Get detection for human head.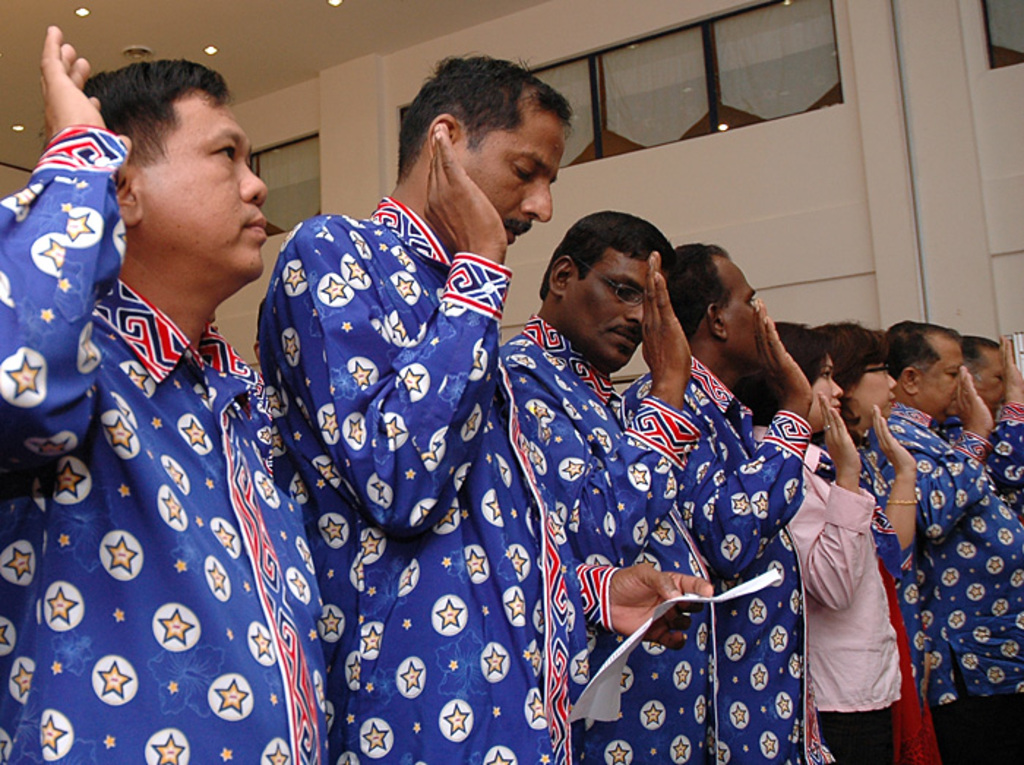
Detection: x1=891, y1=322, x2=964, y2=426.
